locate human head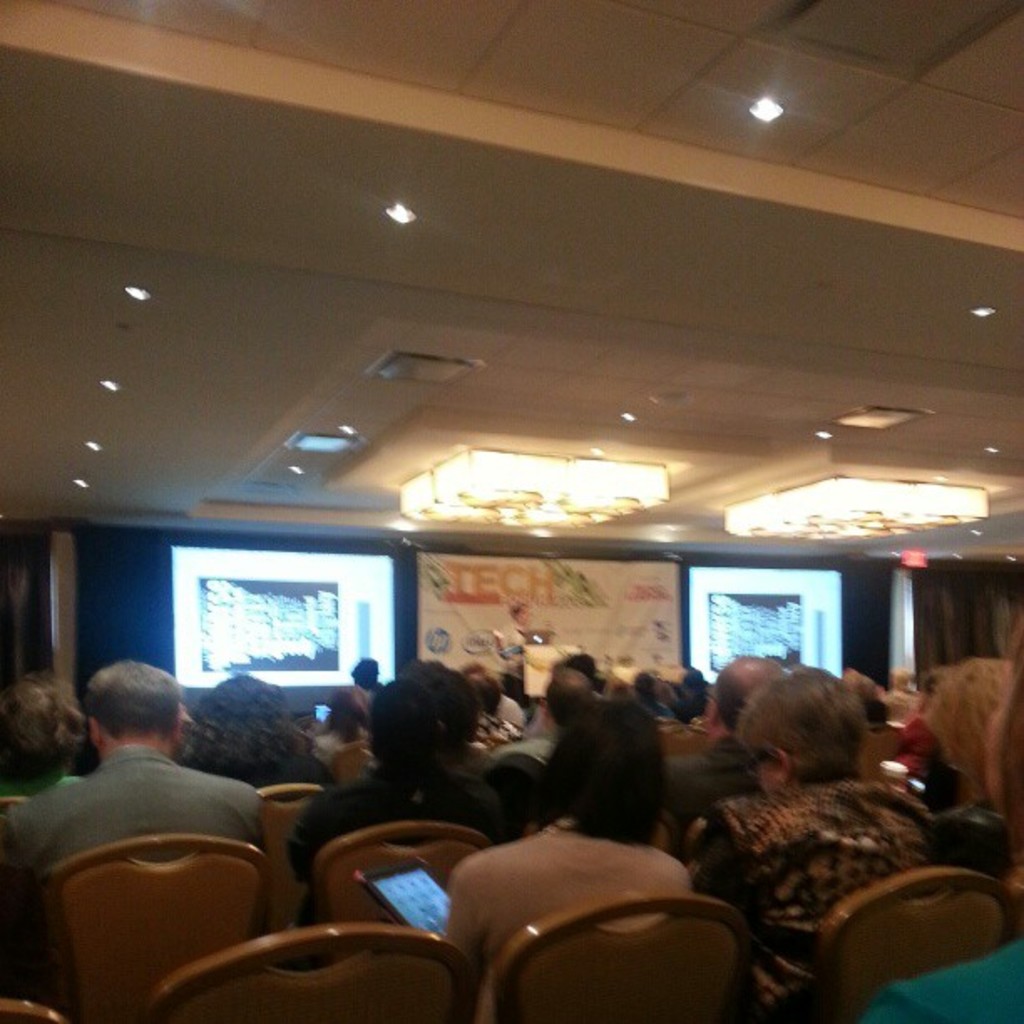
{"x1": 529, "y1": 688, "x2": 683, "y2": 848}
